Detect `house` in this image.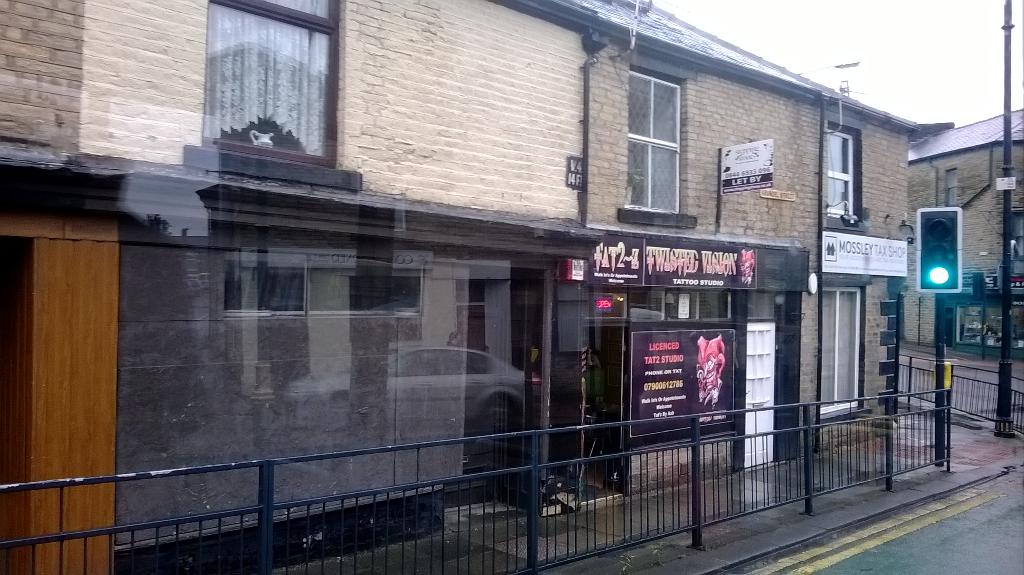
Detection: [x1=17, y1=1, x2=909, y2=559].
